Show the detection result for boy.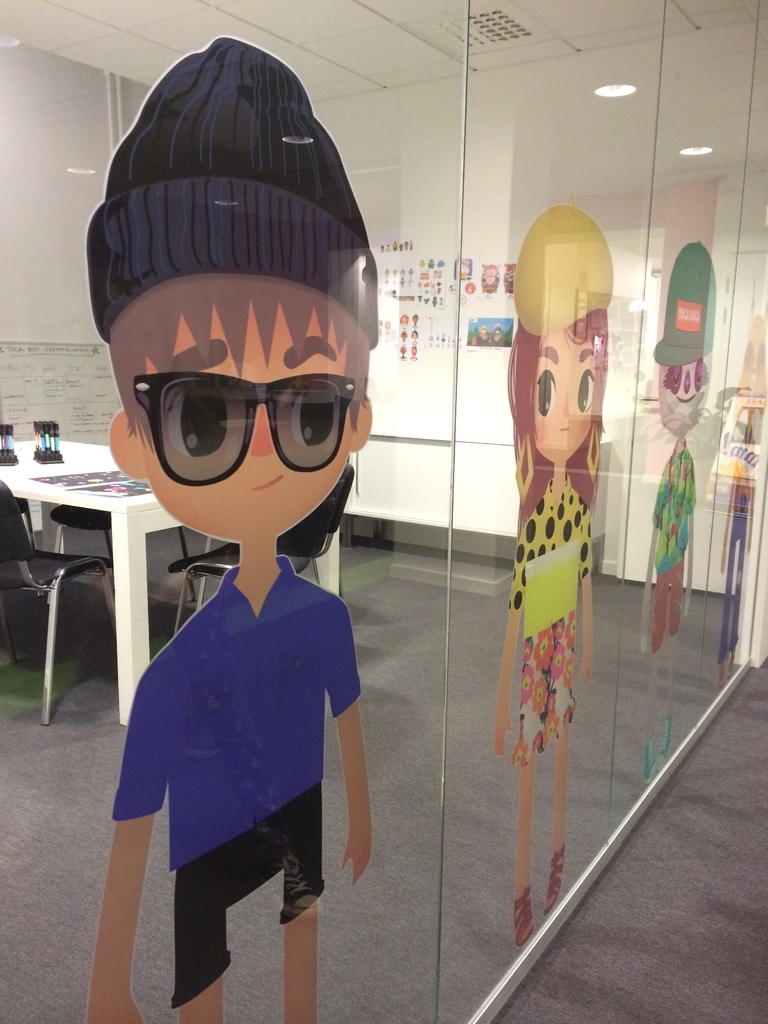
81 30 372 1022.
